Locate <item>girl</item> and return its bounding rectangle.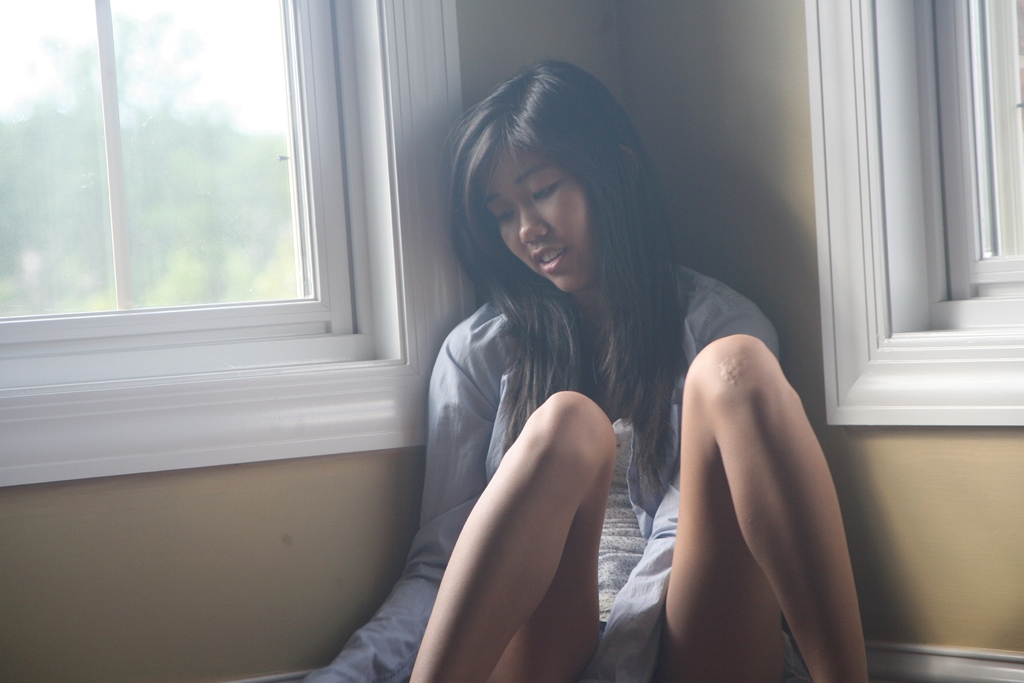
[300, 57, 867, 682].
